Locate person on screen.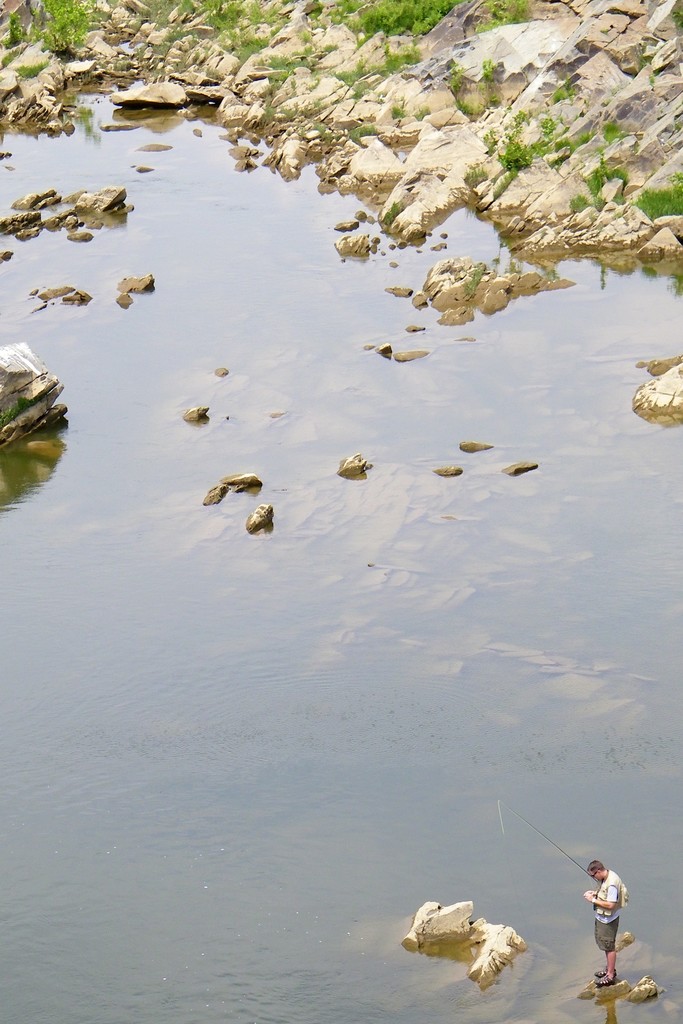
On screen at 576/858/621/988.
